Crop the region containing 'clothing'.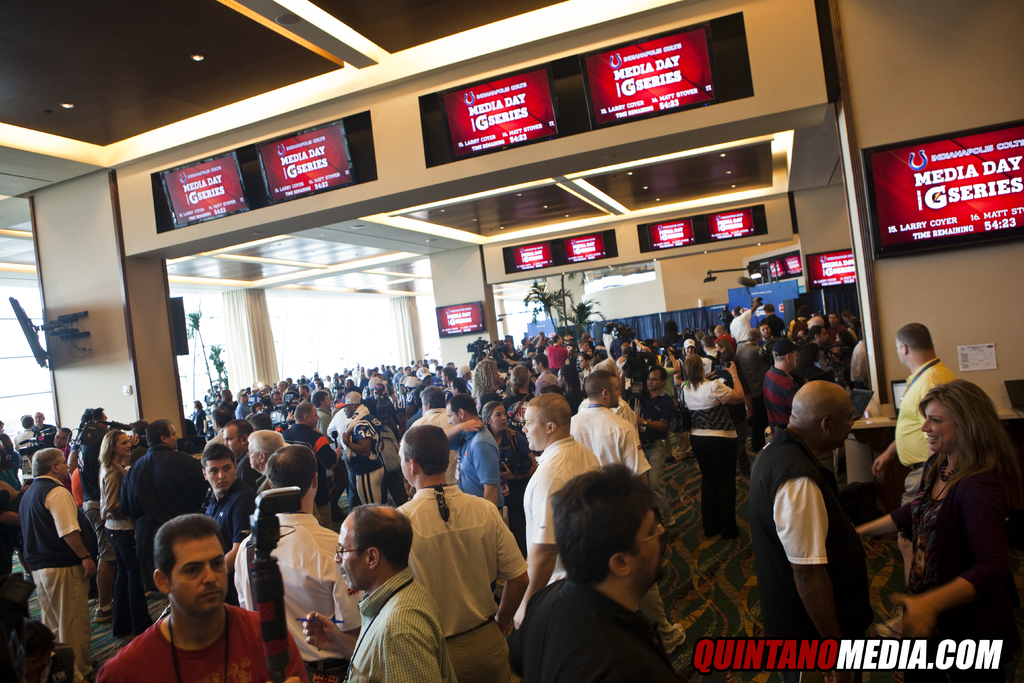
Crop region: (left=414, top=404, right=453, bottom=434).
